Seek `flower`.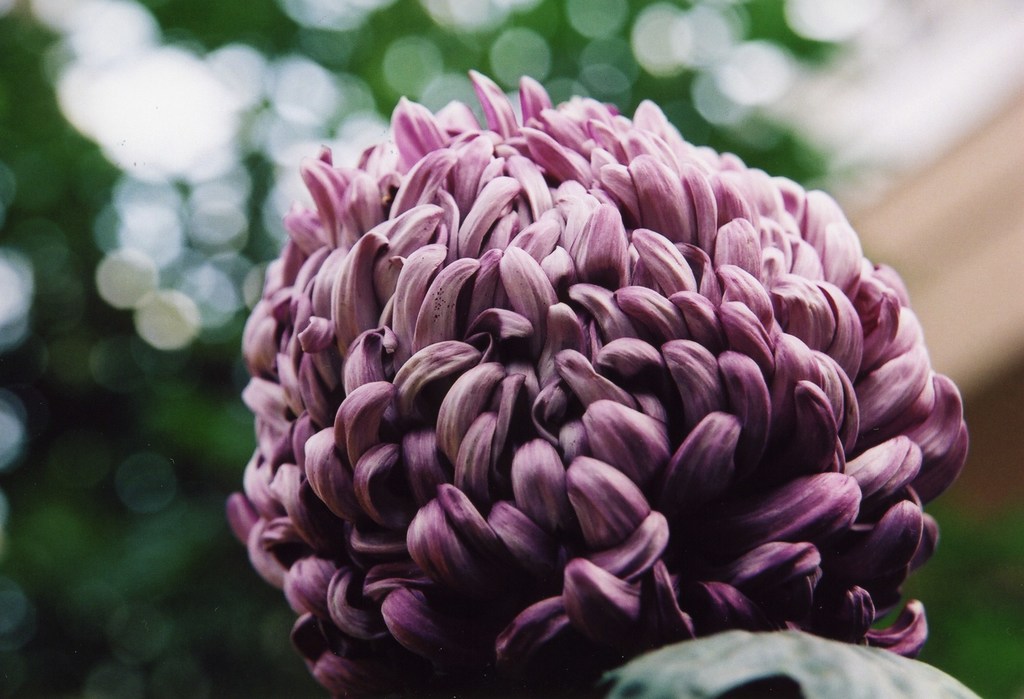
left=261, top=93, right=948, bottom=649.
